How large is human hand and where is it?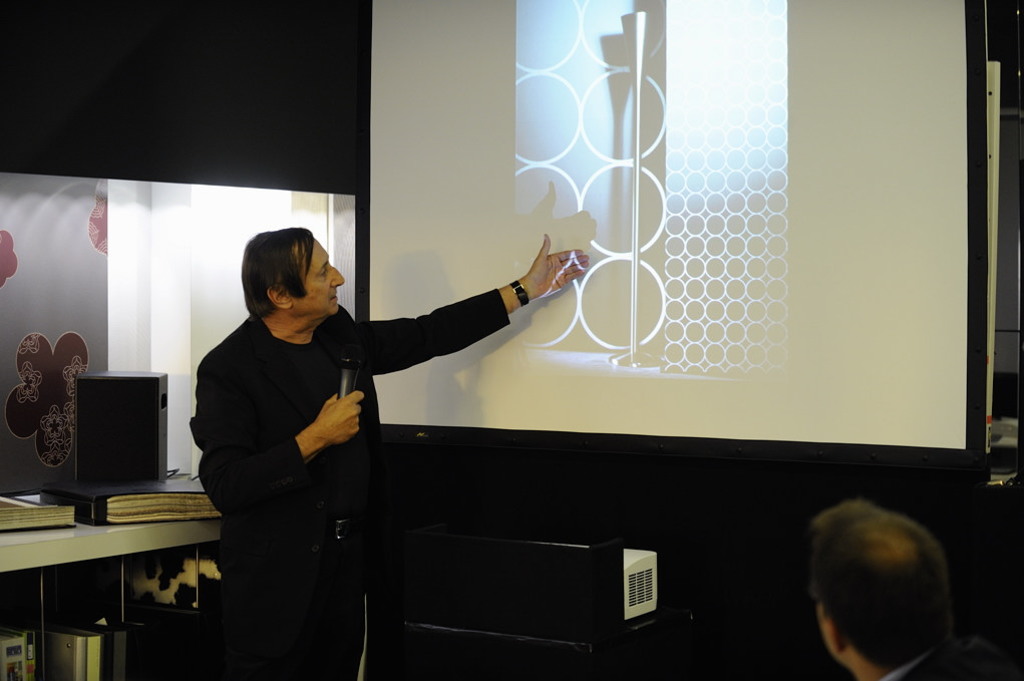
Bounding box: <box>527,233,589,301</box>.
